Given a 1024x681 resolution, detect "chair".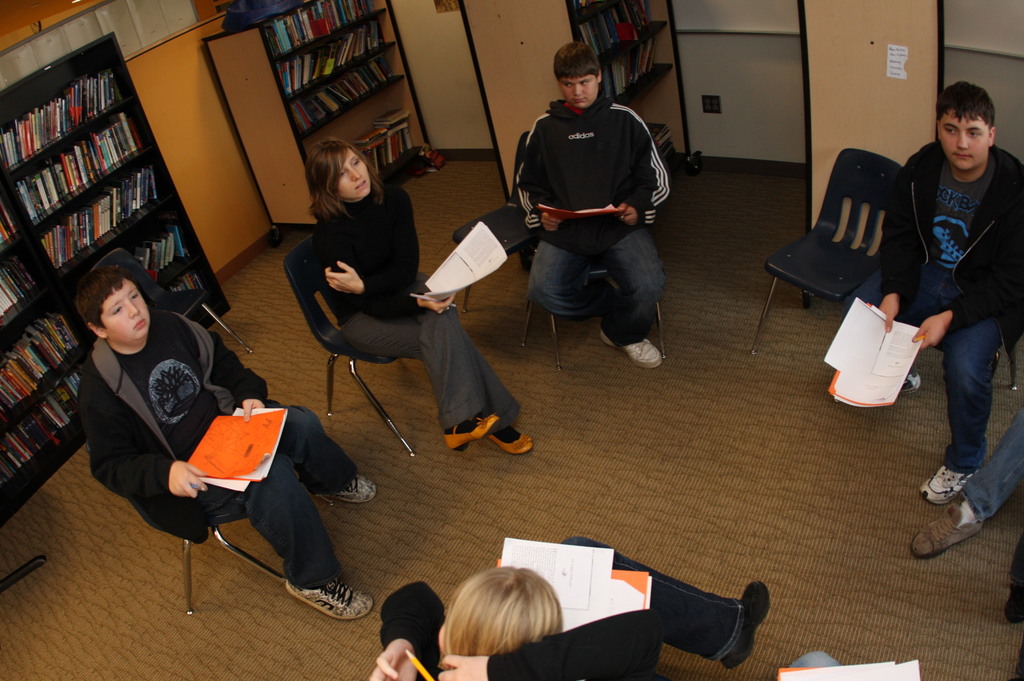
[86,251,252,356].
